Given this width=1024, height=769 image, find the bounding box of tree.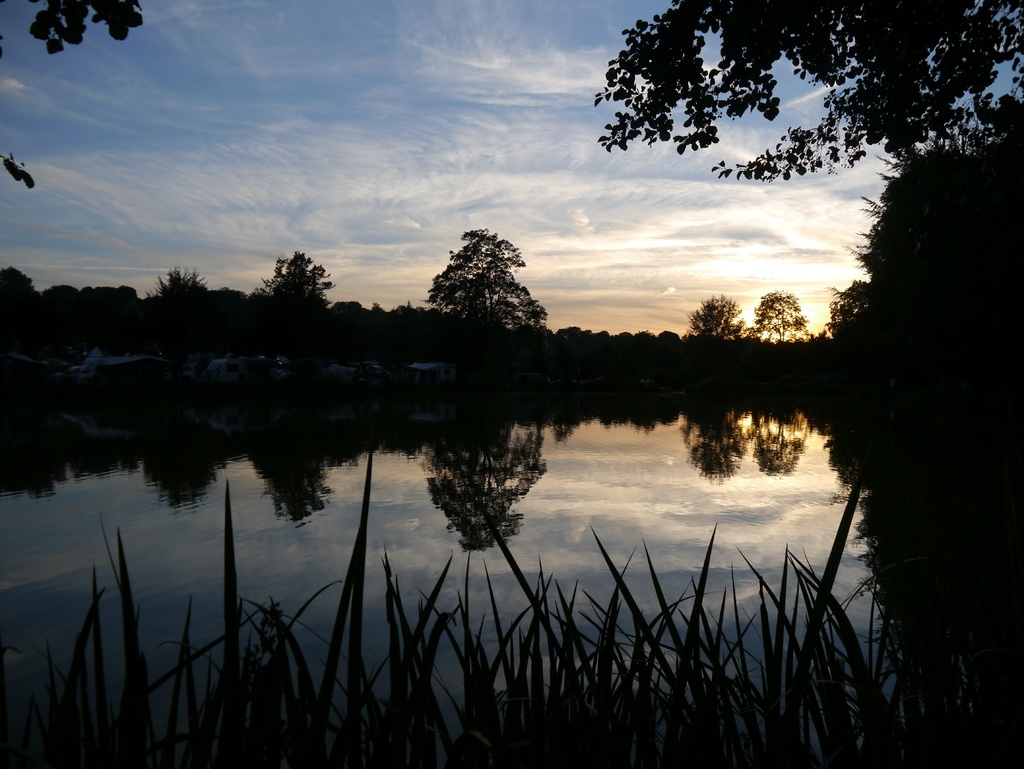
748 288 807 348.
